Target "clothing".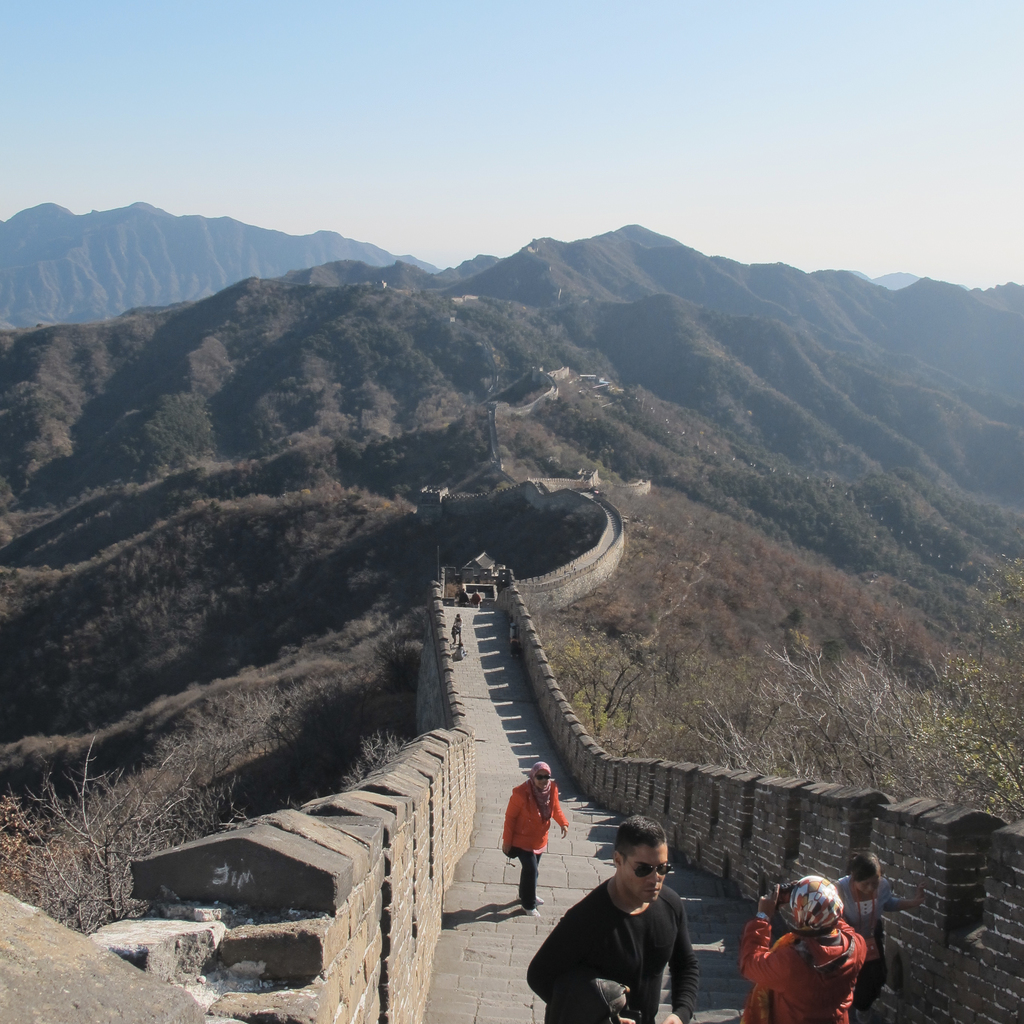
Target region: 734,918,863,1023.
